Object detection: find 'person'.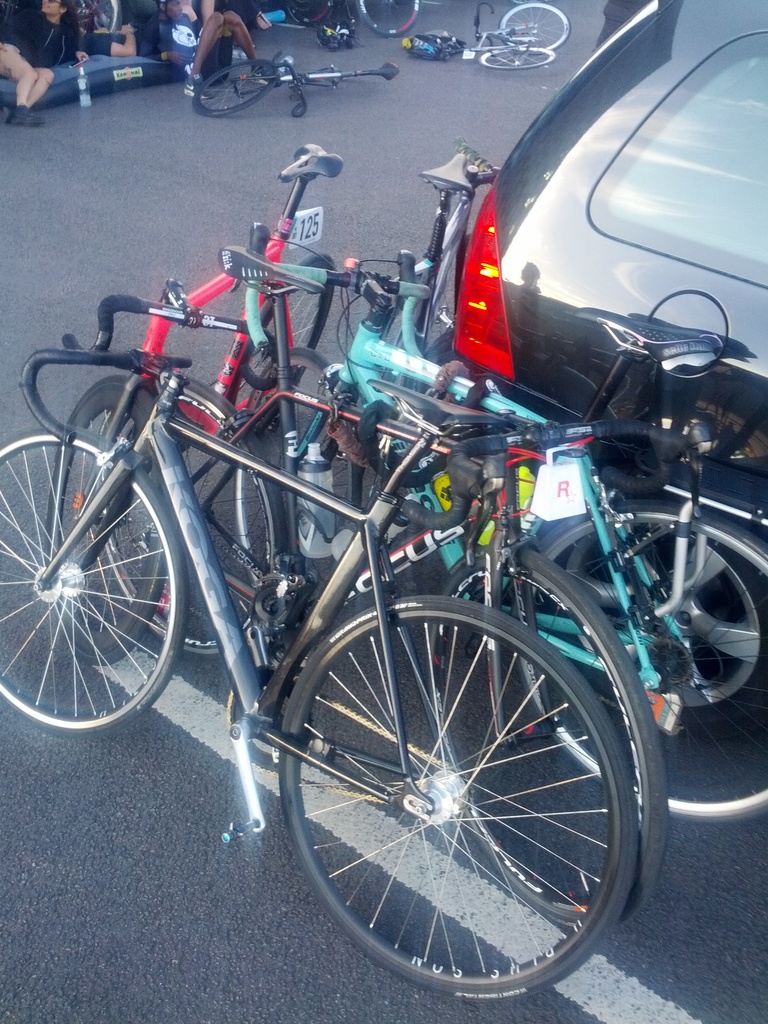
BBox(159, 0, 266, 99).
